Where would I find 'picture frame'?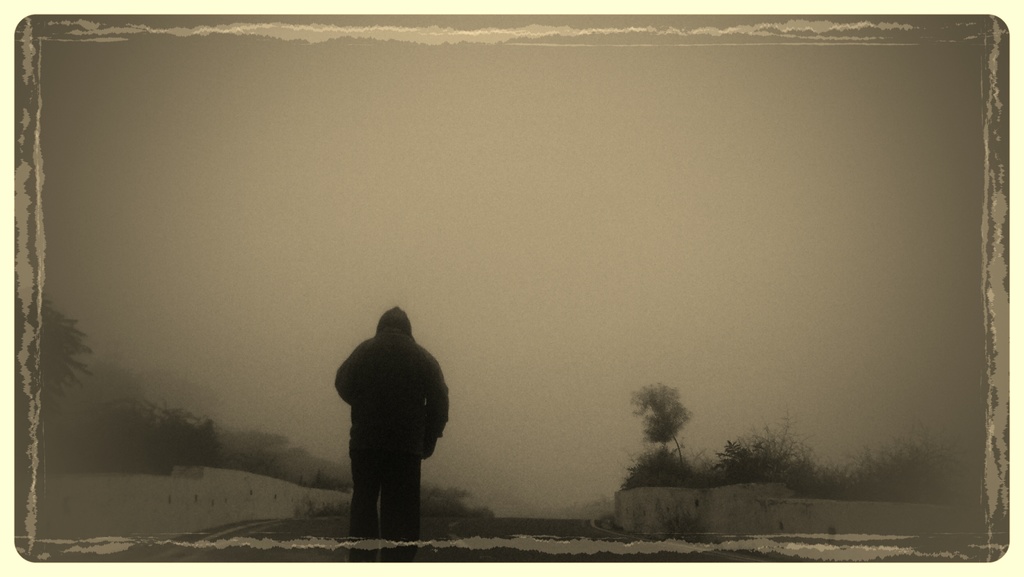
At box(0, 0, 1023, 576).
